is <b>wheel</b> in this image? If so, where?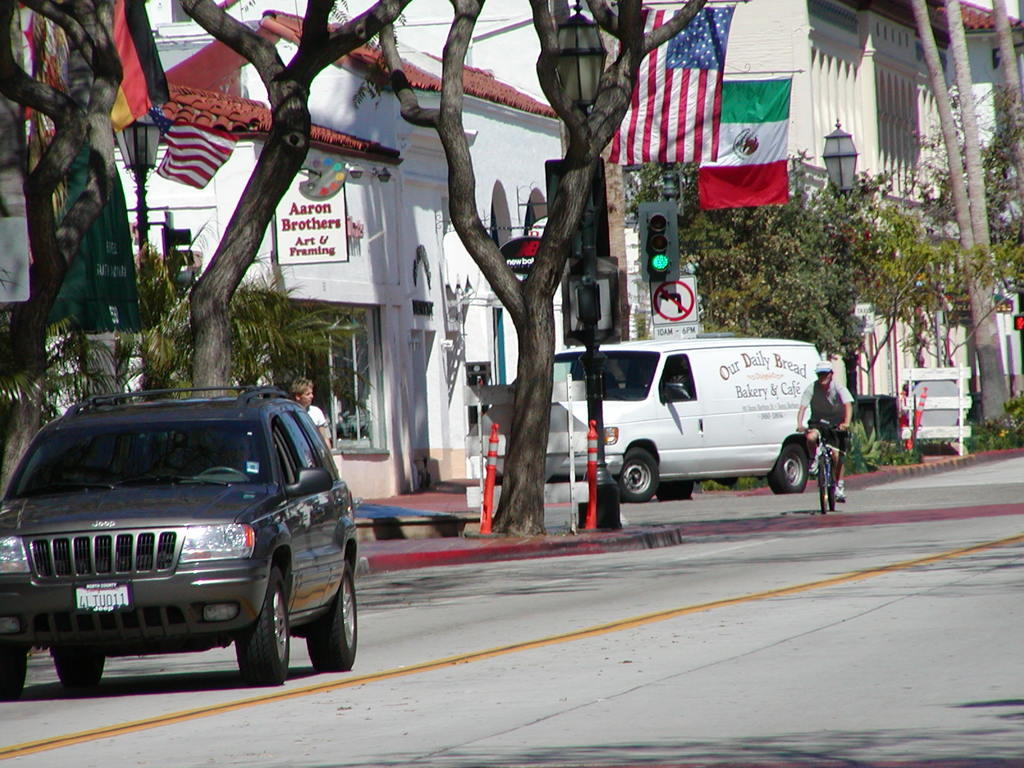
Yes, at select_region(1, 652, 33, 697).
